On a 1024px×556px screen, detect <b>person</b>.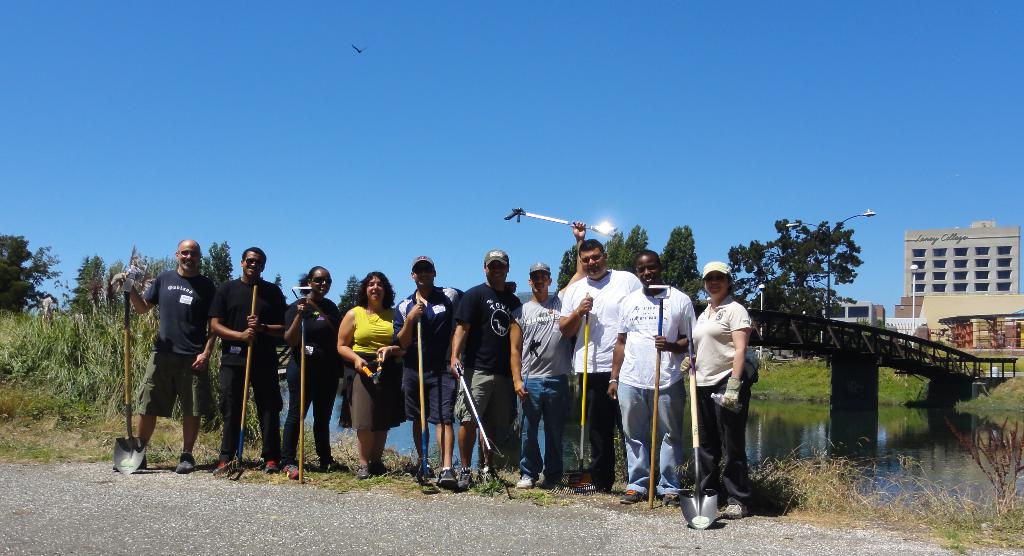
448/242/522/488.
